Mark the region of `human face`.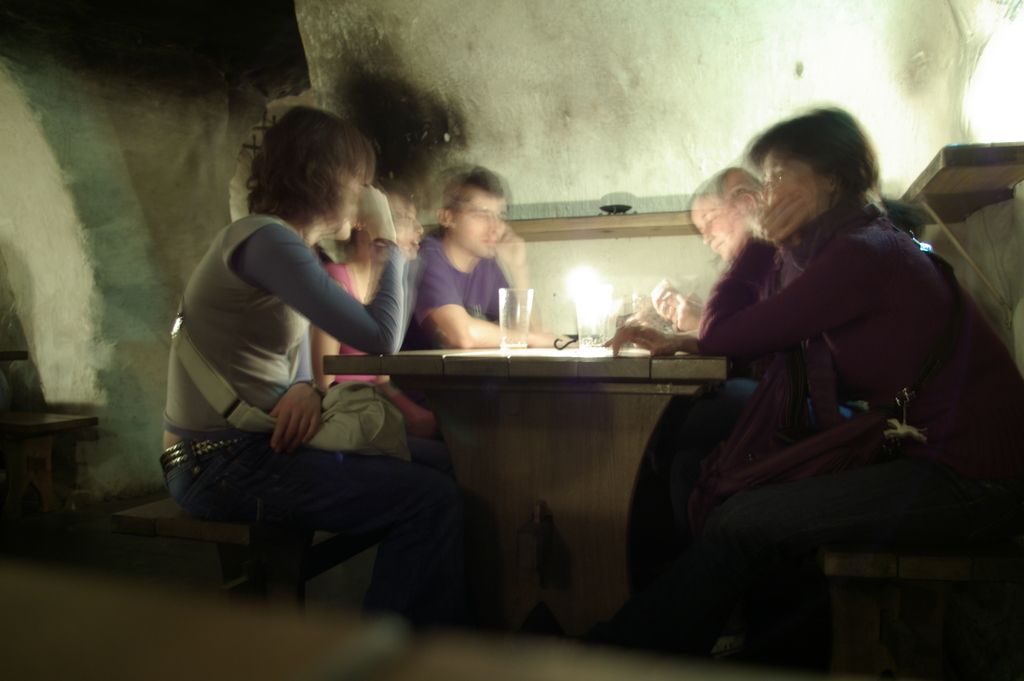
Region: Rect(391, 201, 426, 260).
